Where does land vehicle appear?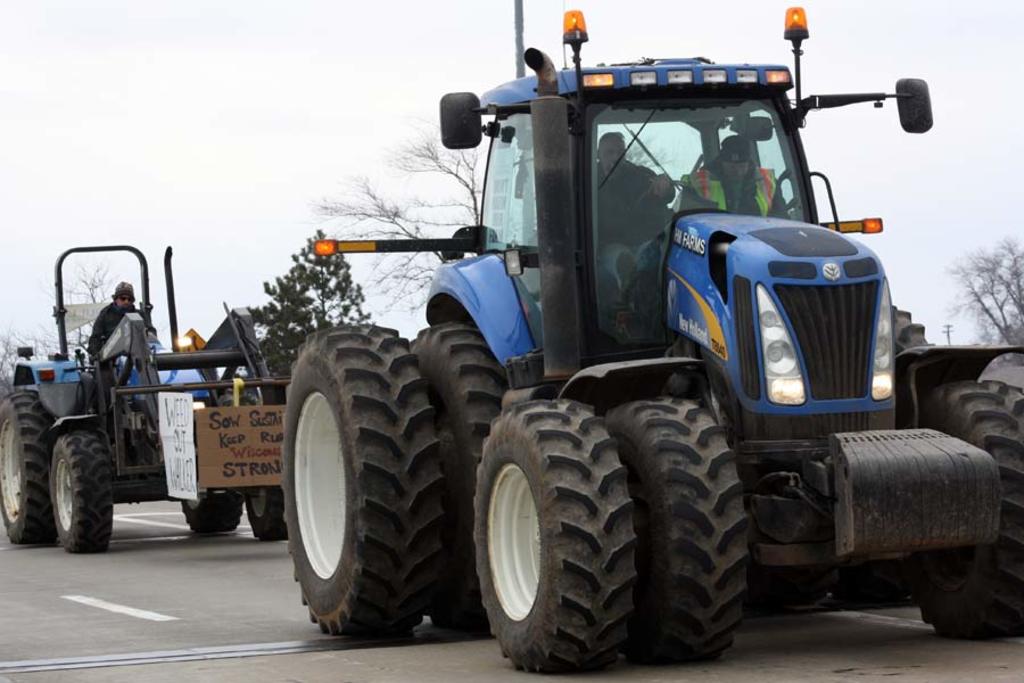
Appears at (x1=0, y1=245, x2=295, y2=559).
